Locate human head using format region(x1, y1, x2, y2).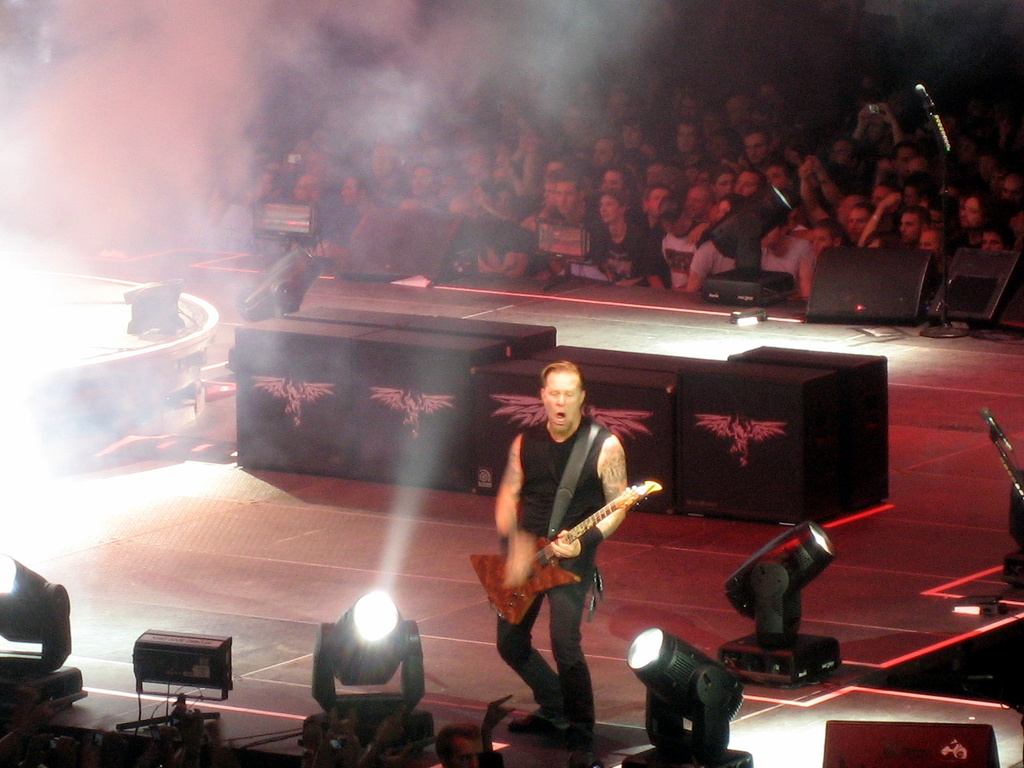
region(711, 131, 744, 163).
